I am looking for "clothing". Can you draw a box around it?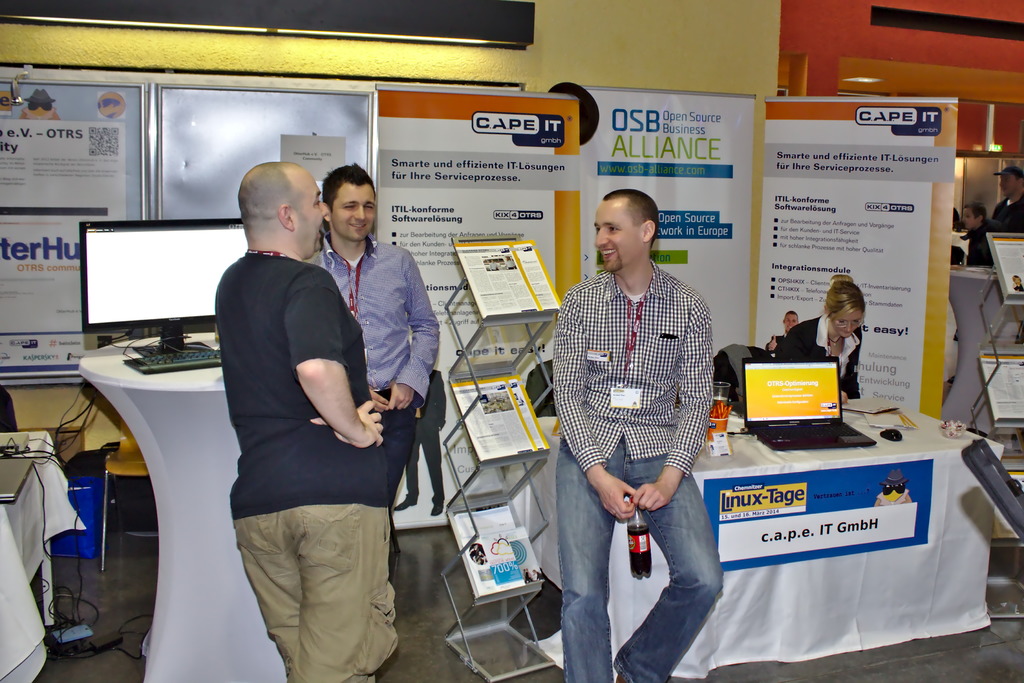
Sure, the bounding box is [766, 333, 786, 357].
